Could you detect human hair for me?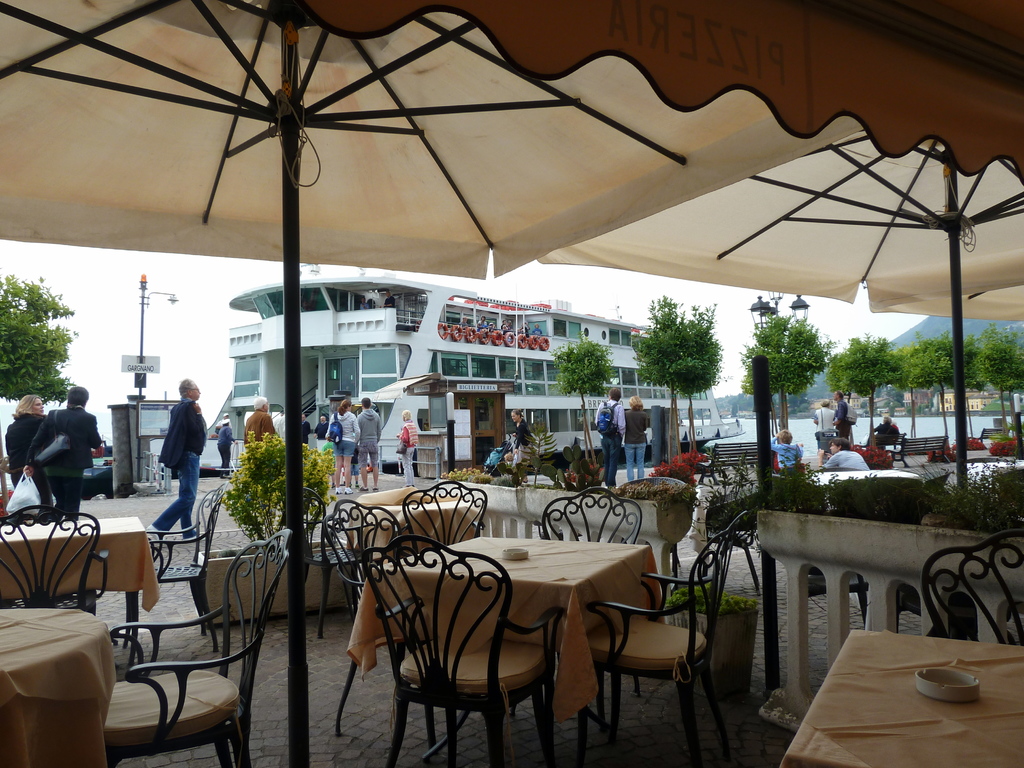
Detection result: bbox(820, 400, 831, 409).
